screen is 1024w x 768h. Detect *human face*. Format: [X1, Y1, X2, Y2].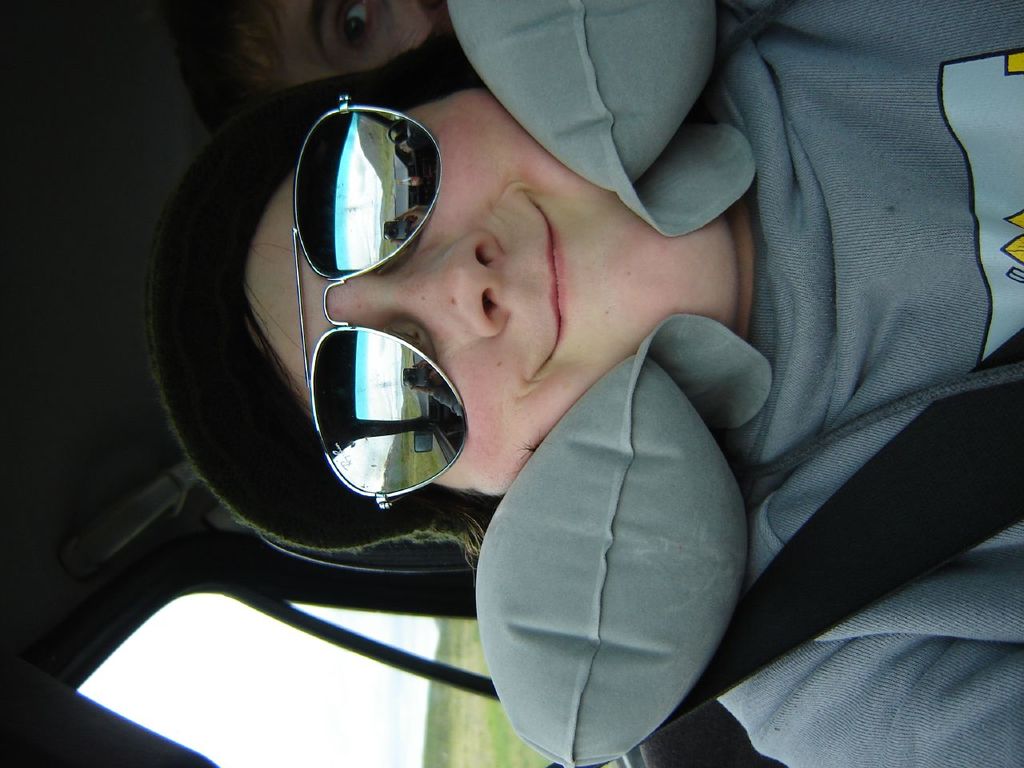
[251, 0, 446, 85].
